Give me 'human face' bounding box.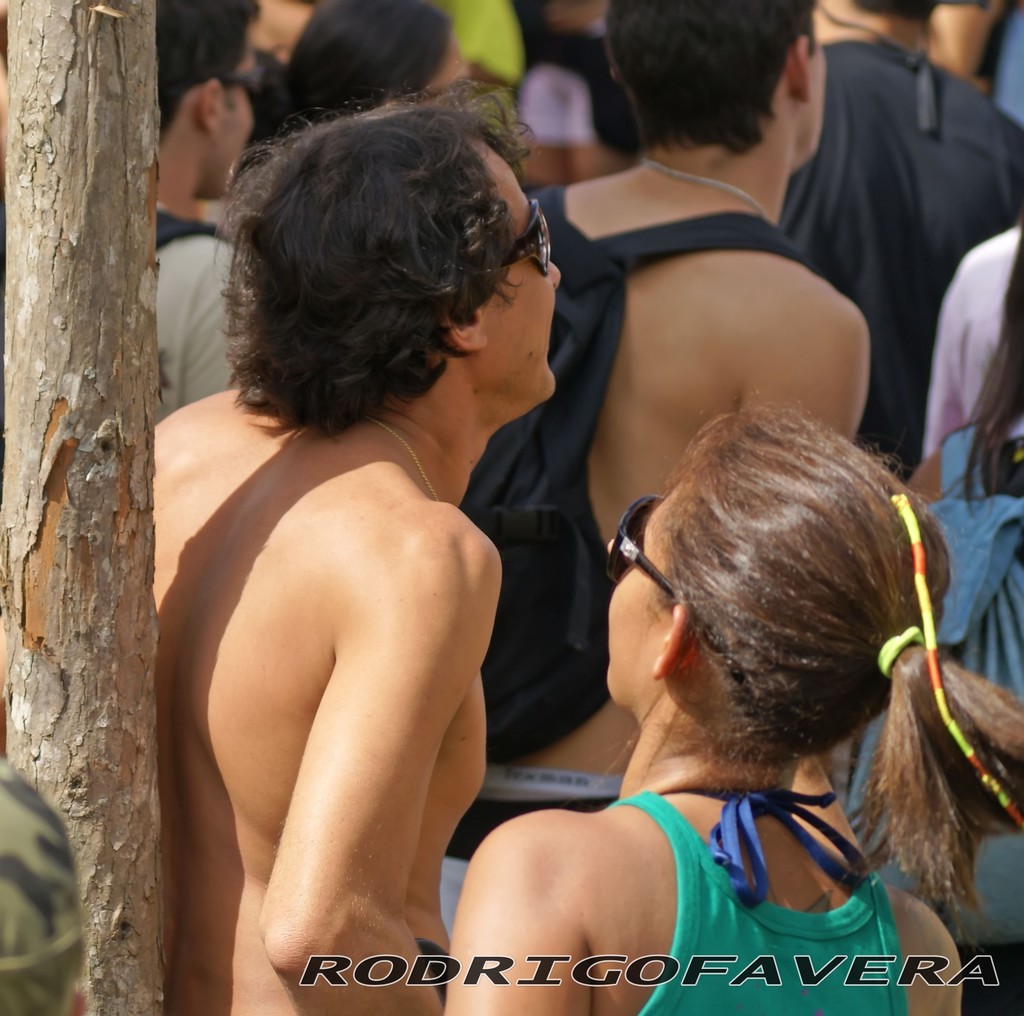
806,21,825,157.
